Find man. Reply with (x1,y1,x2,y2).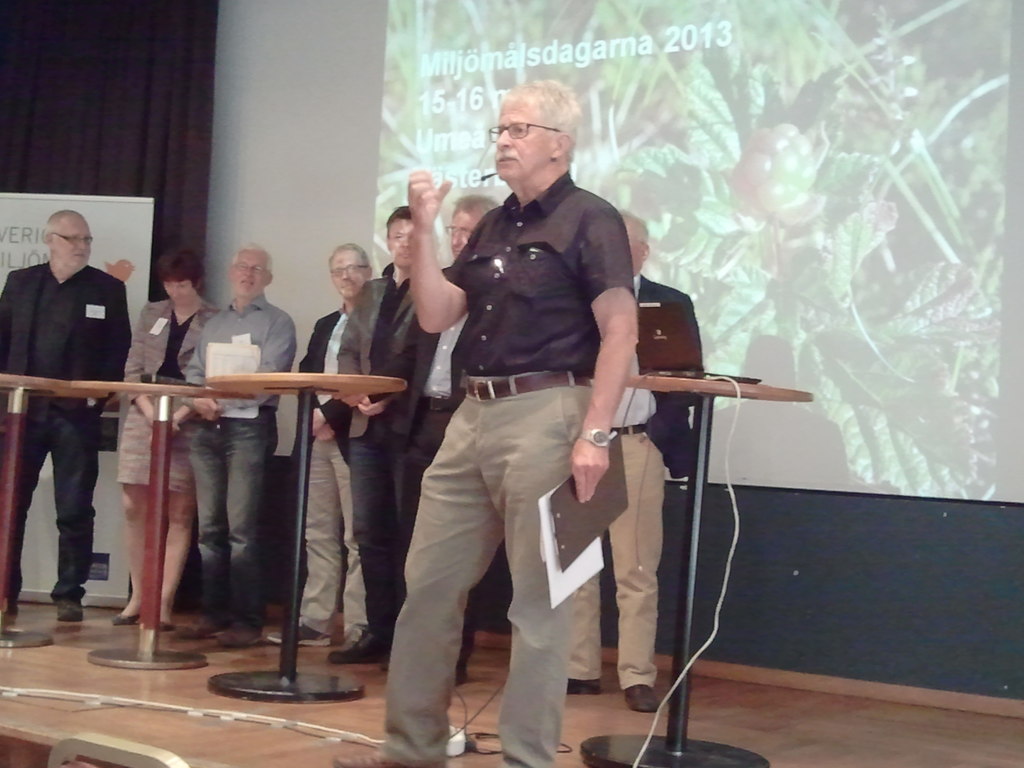
(10,200,142,630).
